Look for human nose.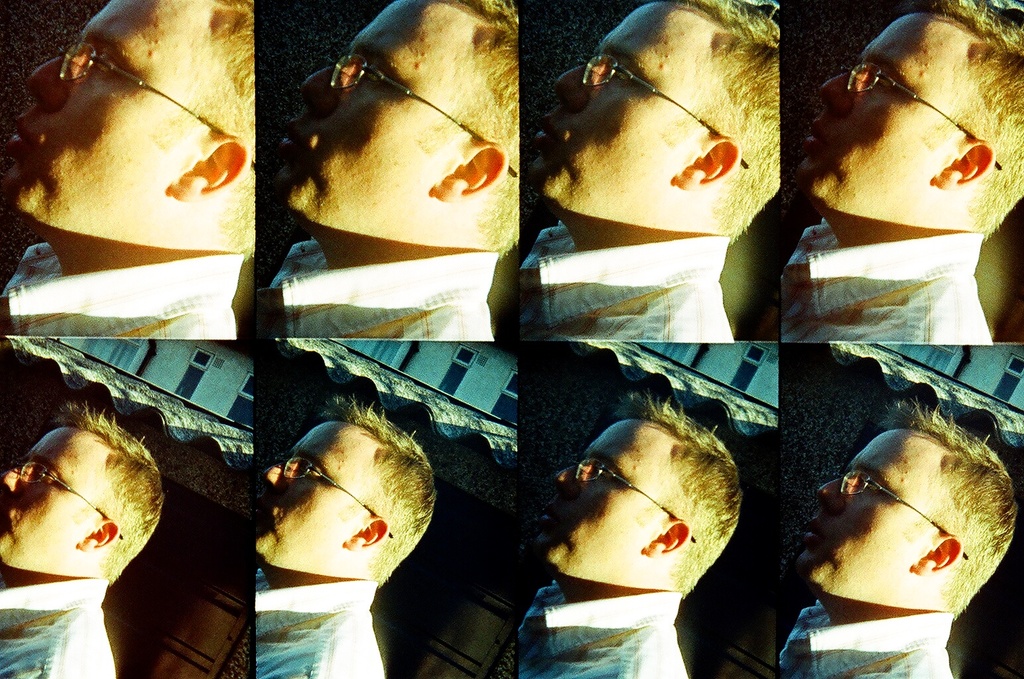
Found: (left=298, top=60, right=338, bottom=115).
